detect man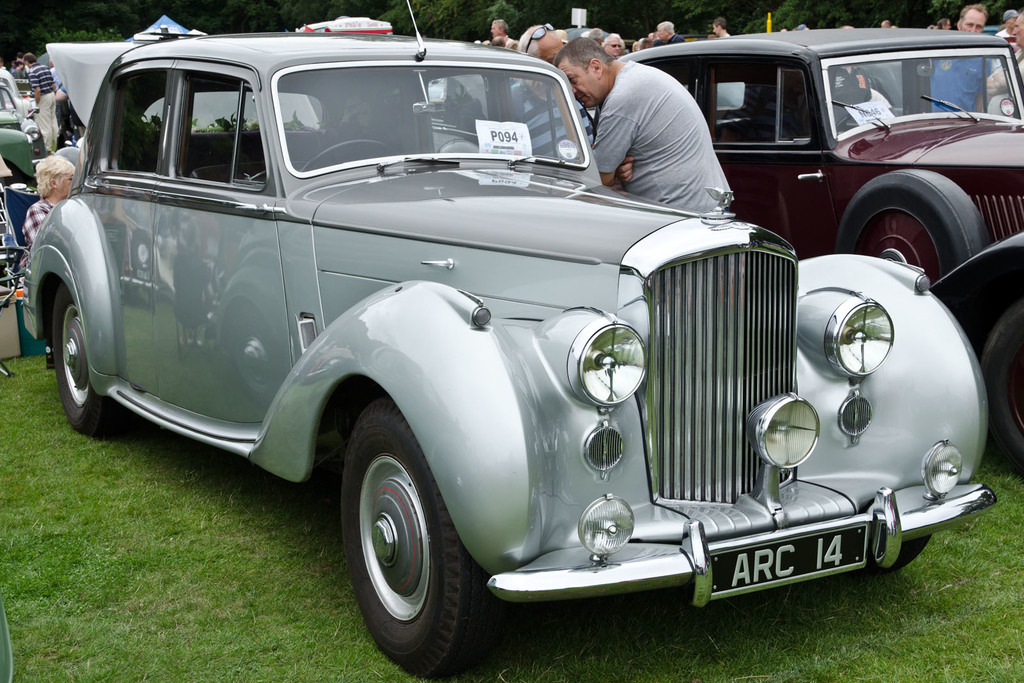
<region>882, 21, 892, 29</region>
